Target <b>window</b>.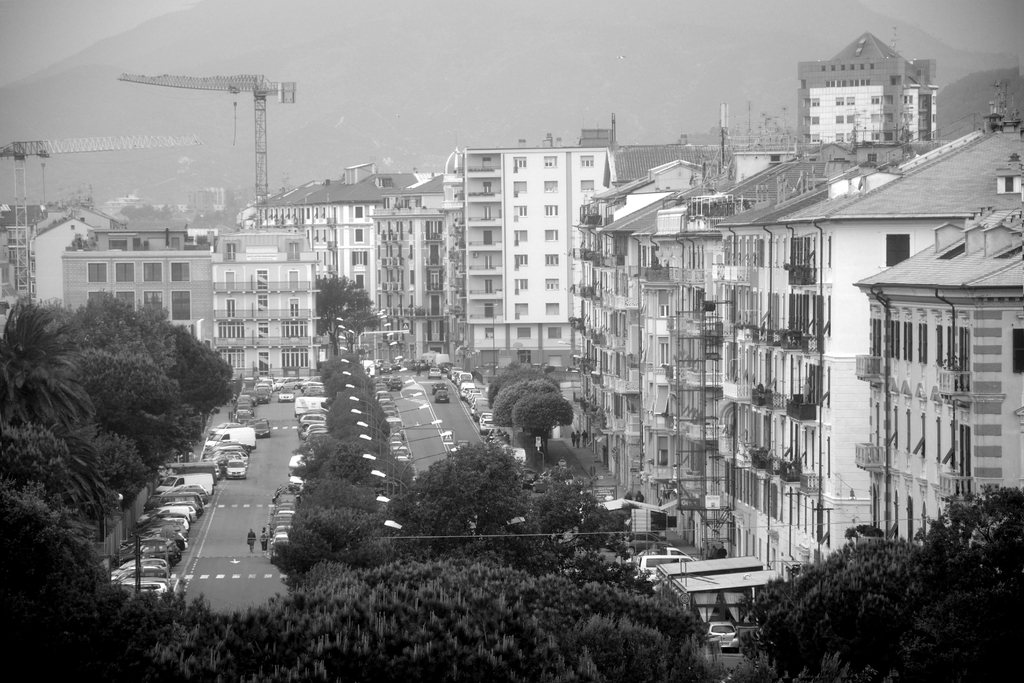
Target region: l=257, t=318, r=271, b=339.
